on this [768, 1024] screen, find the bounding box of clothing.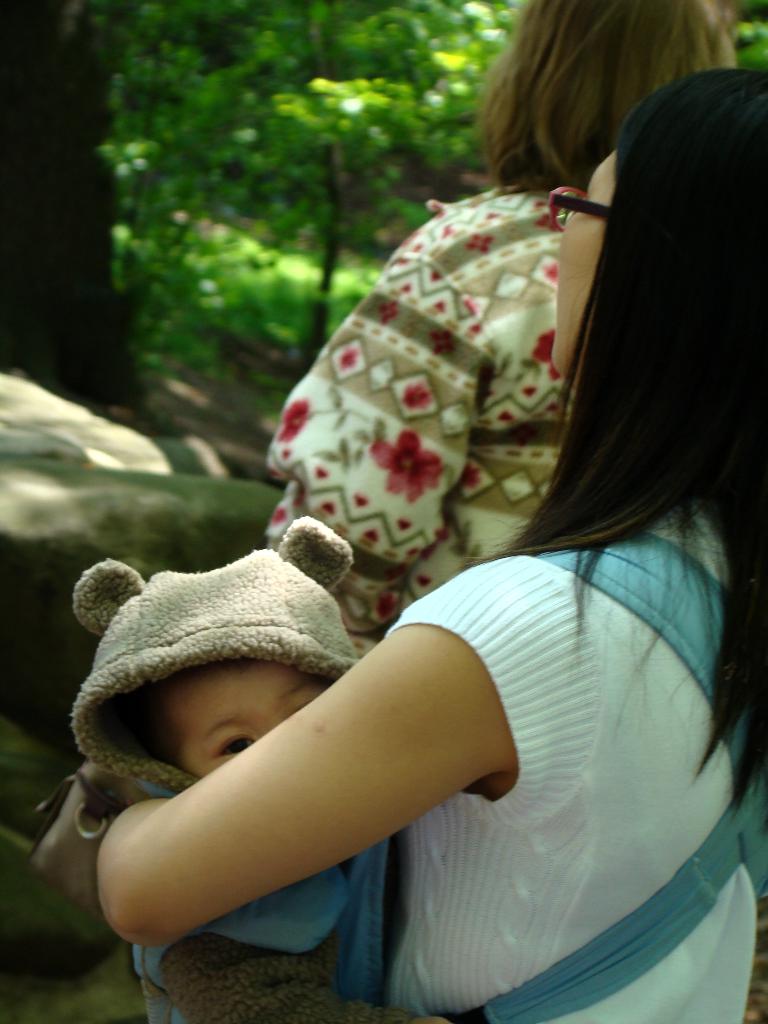
Bounding box: l=262, t=176, r=575, b=657.
